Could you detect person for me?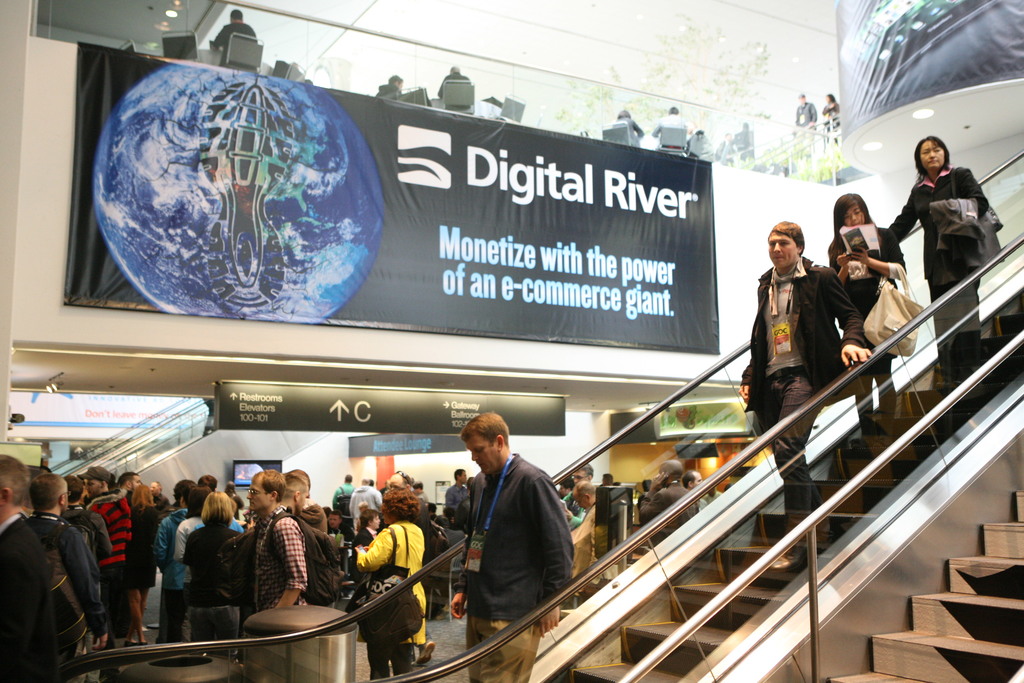
Detection result: <region>153, 473, 193, 647</region>.
